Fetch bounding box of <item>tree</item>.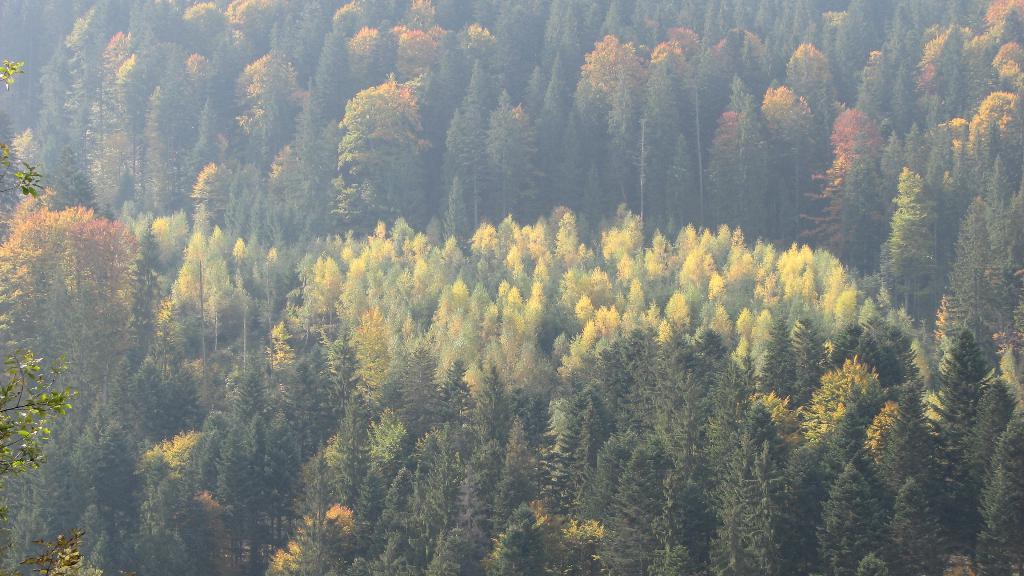
Bbox: x1=701 y1=79 x2=771 y2=244.
